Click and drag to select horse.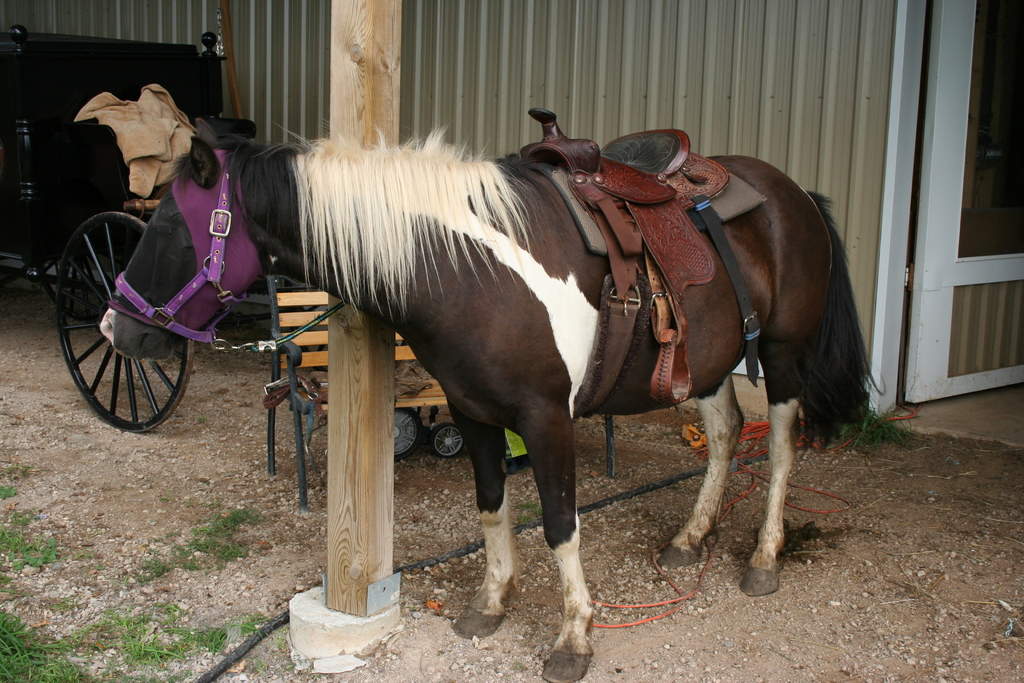
Selection: <box>99,117,890,682</box>.
